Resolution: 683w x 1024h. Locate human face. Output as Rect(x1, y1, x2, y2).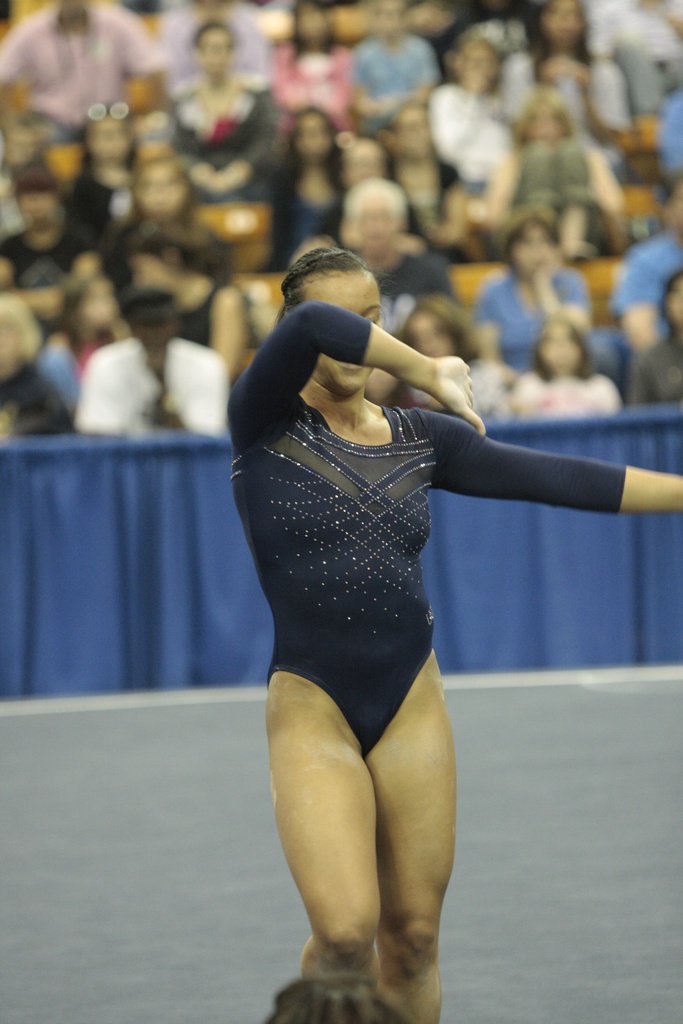
Rect(514, 220, 561, 278).
